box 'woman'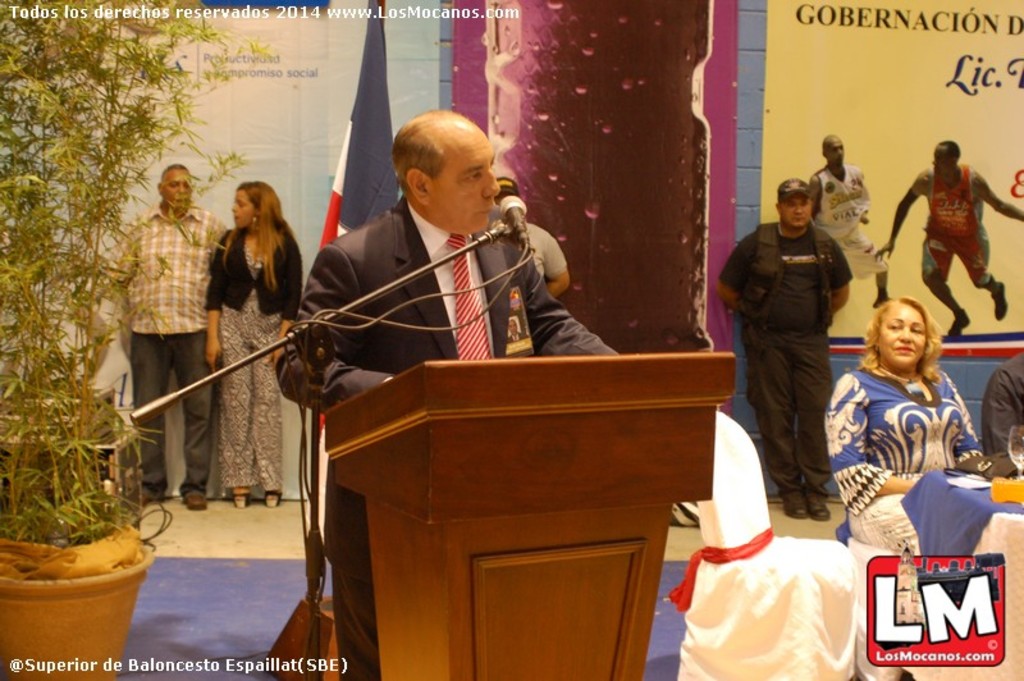
locate(824, 294, 987, 549)
